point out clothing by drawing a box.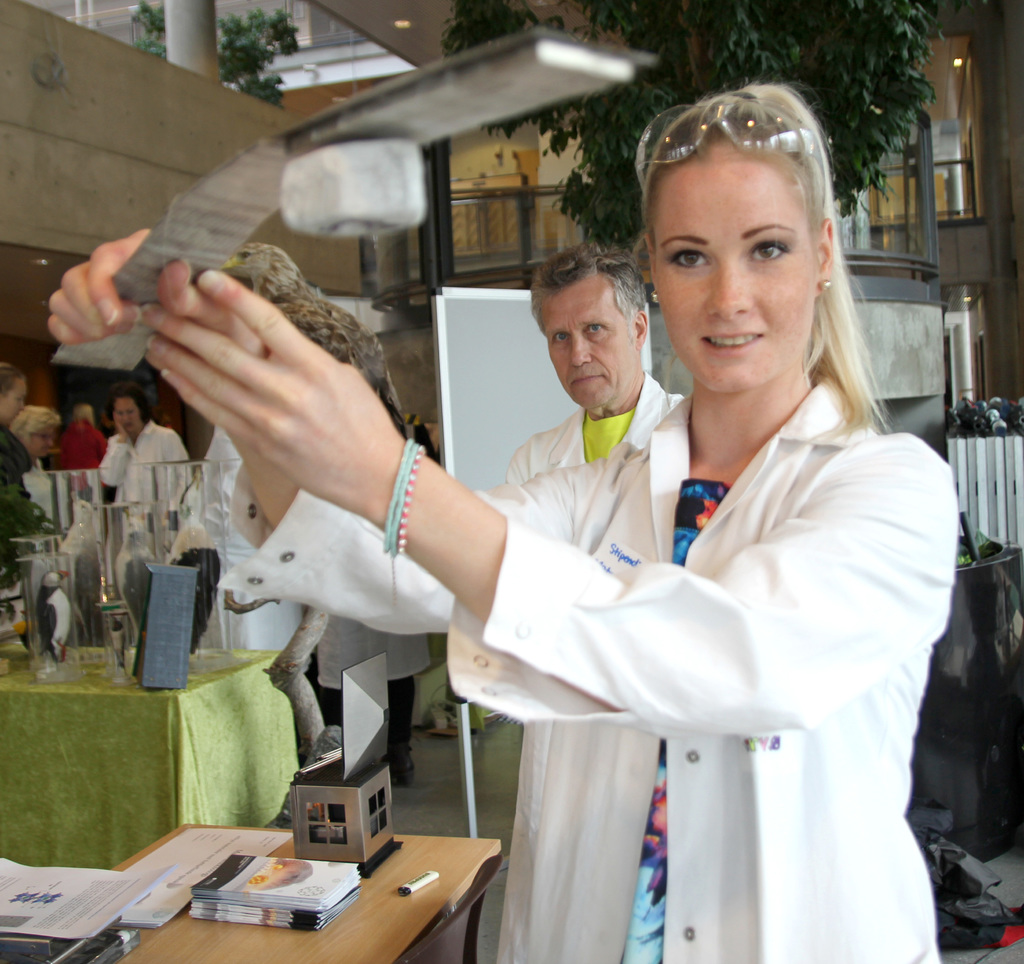
<box>28,457,54,518</box>.
